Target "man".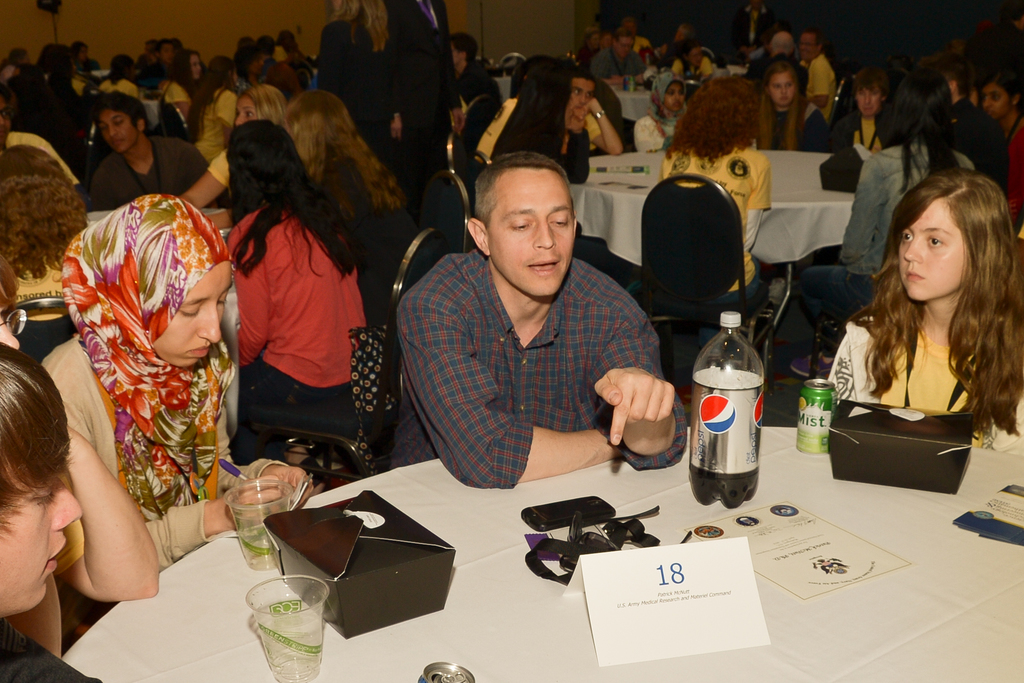
Target region: l=829, t=69, r=900, b=154.
